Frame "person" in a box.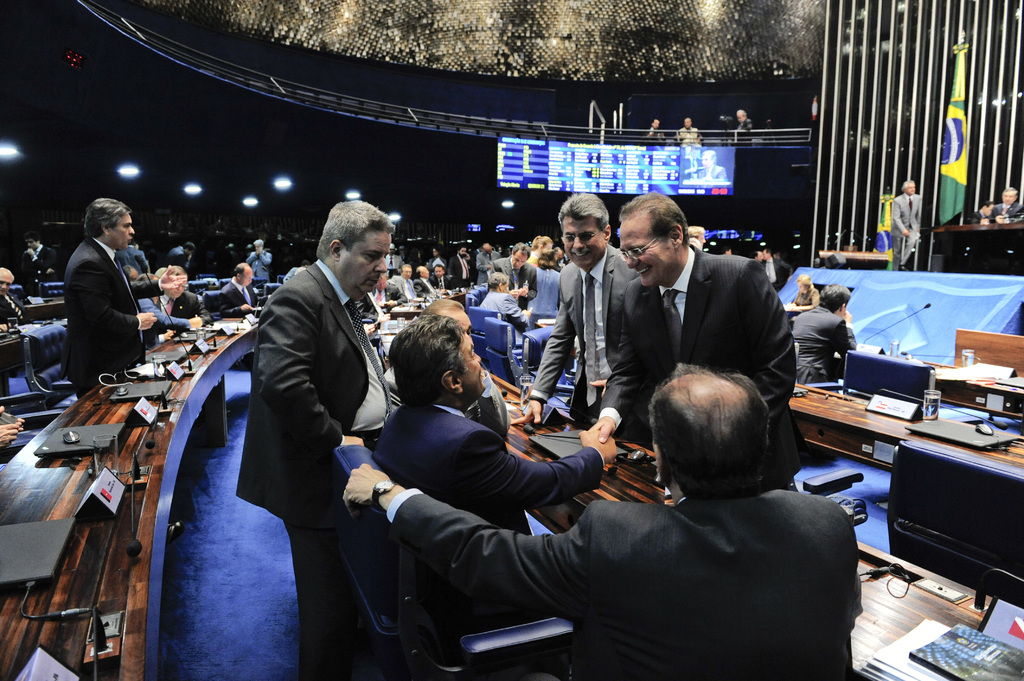
(left=789, top=278, right=819, bottom=308).
